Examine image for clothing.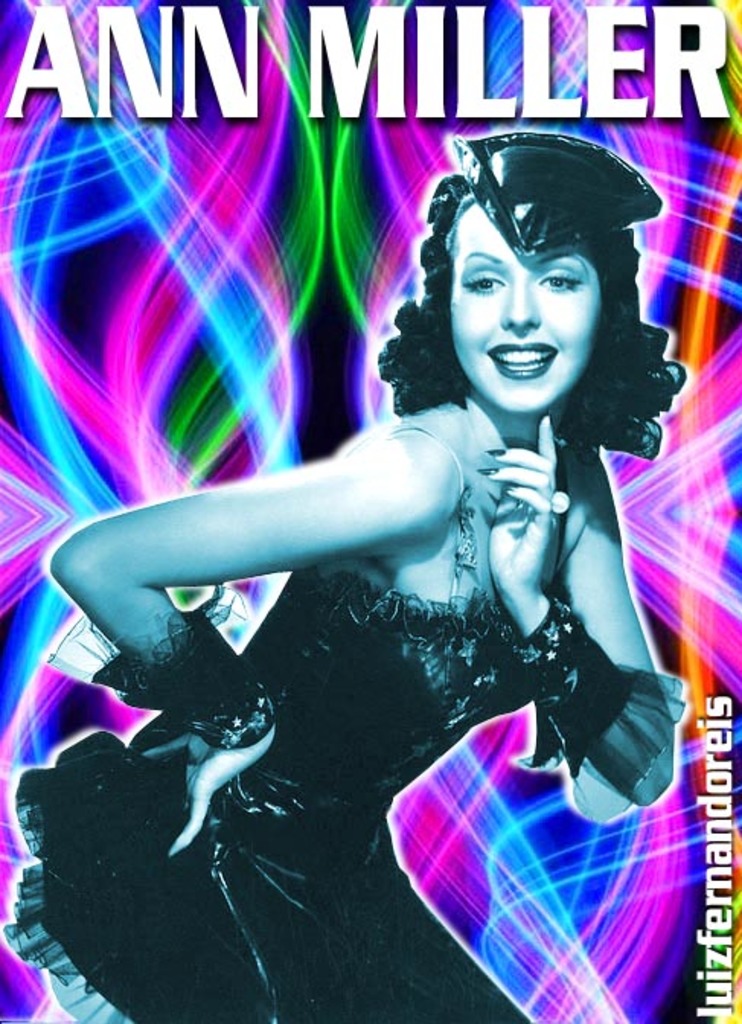
Examination result: select_region(0, 425, 681, 1022).
